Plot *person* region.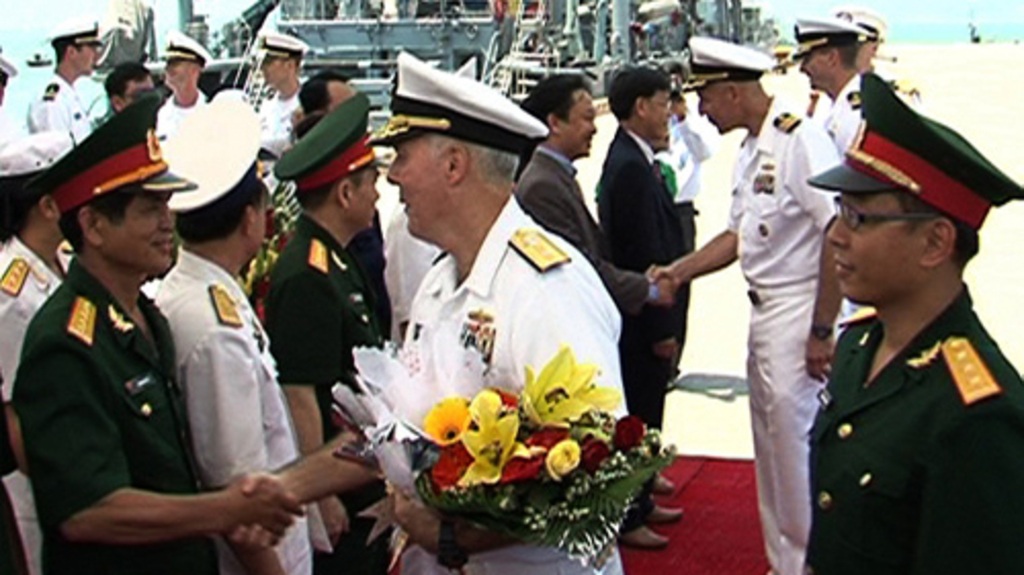
Plotted at rect(27, 18, 88, 176).
